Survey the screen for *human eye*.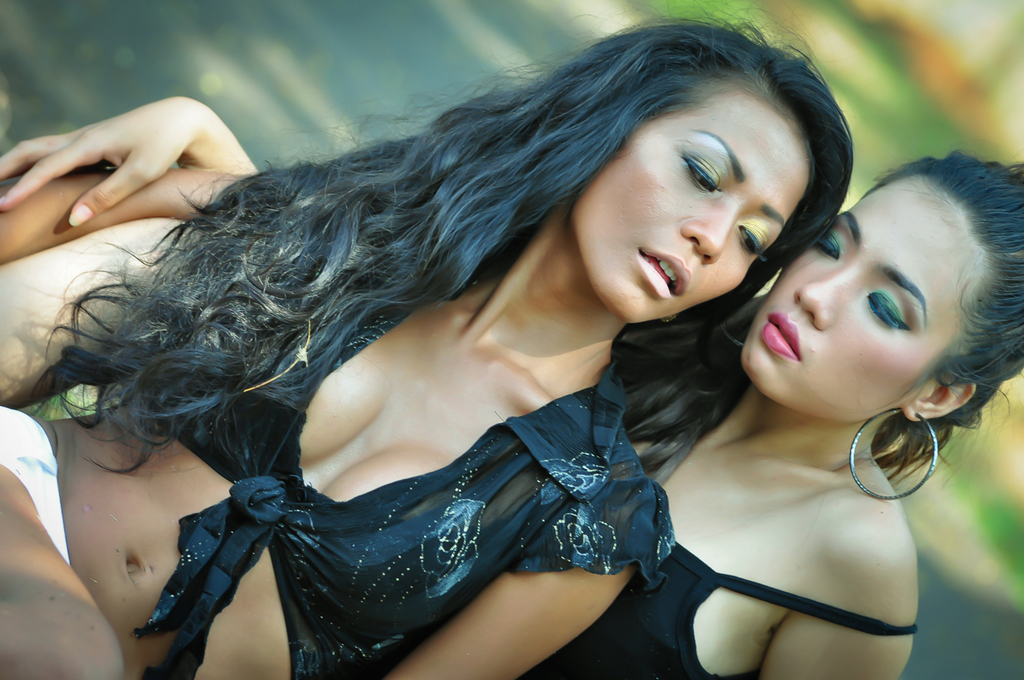
Survey found: bbox=[673, 149, 721, 190].
